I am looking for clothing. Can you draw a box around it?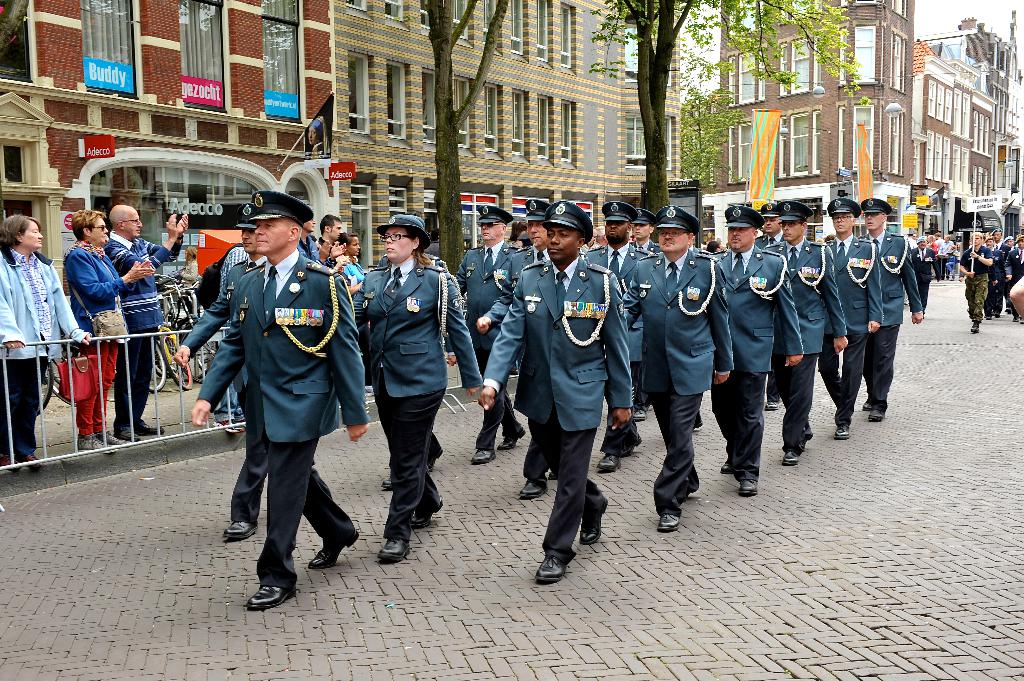
Sure, the bounding box is rect(63, 230, 131, 436).
